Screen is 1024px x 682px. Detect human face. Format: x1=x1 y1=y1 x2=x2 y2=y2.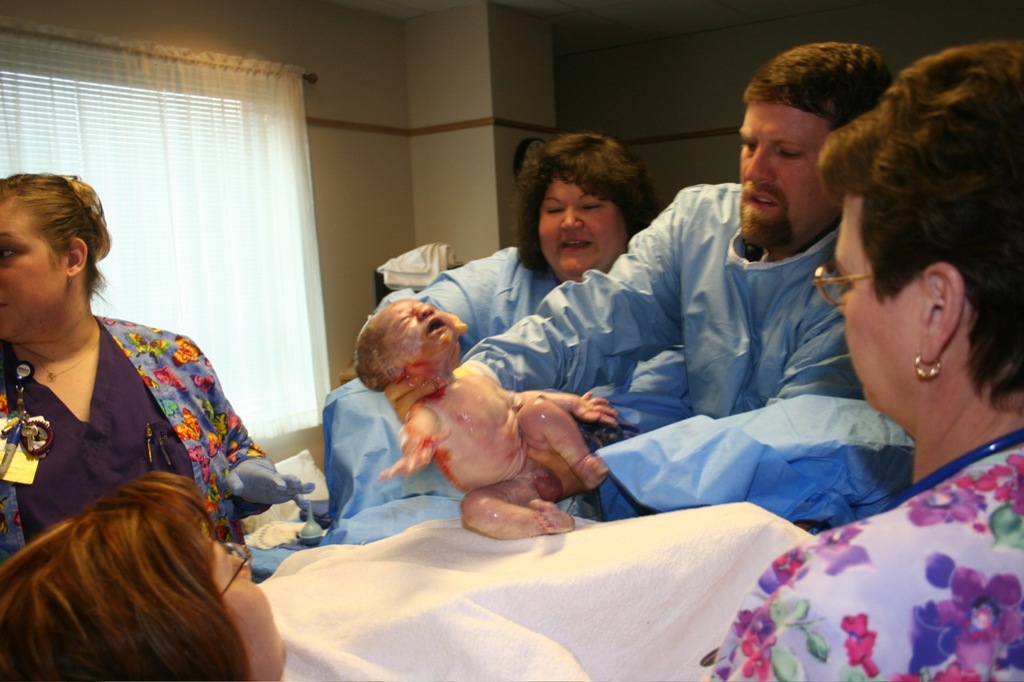
x1=834 y1=196 x2=914 y2=421.
